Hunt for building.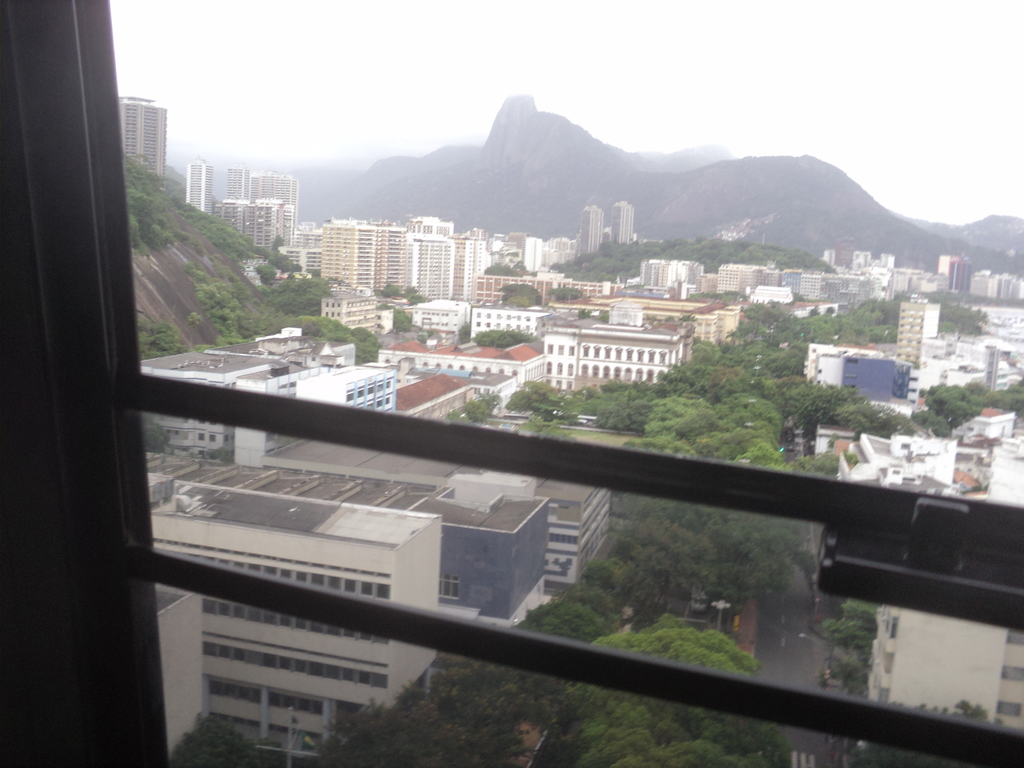
Hunted down at left=895, top=297, right=941, bottom=368.
